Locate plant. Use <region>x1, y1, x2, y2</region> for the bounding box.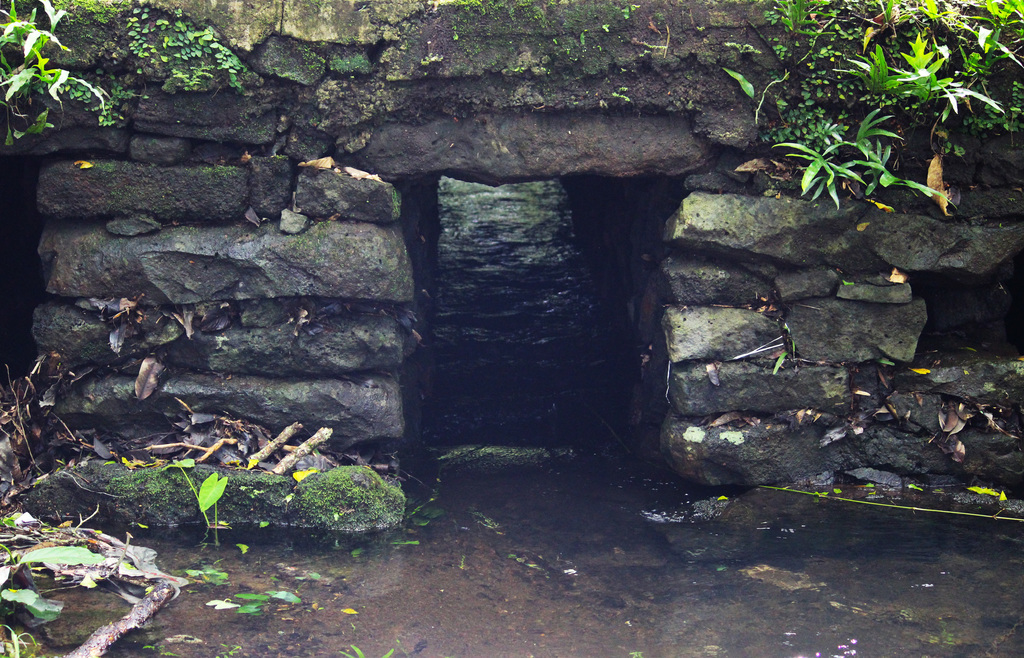
<region>446, 0, 637, 27</region>.
